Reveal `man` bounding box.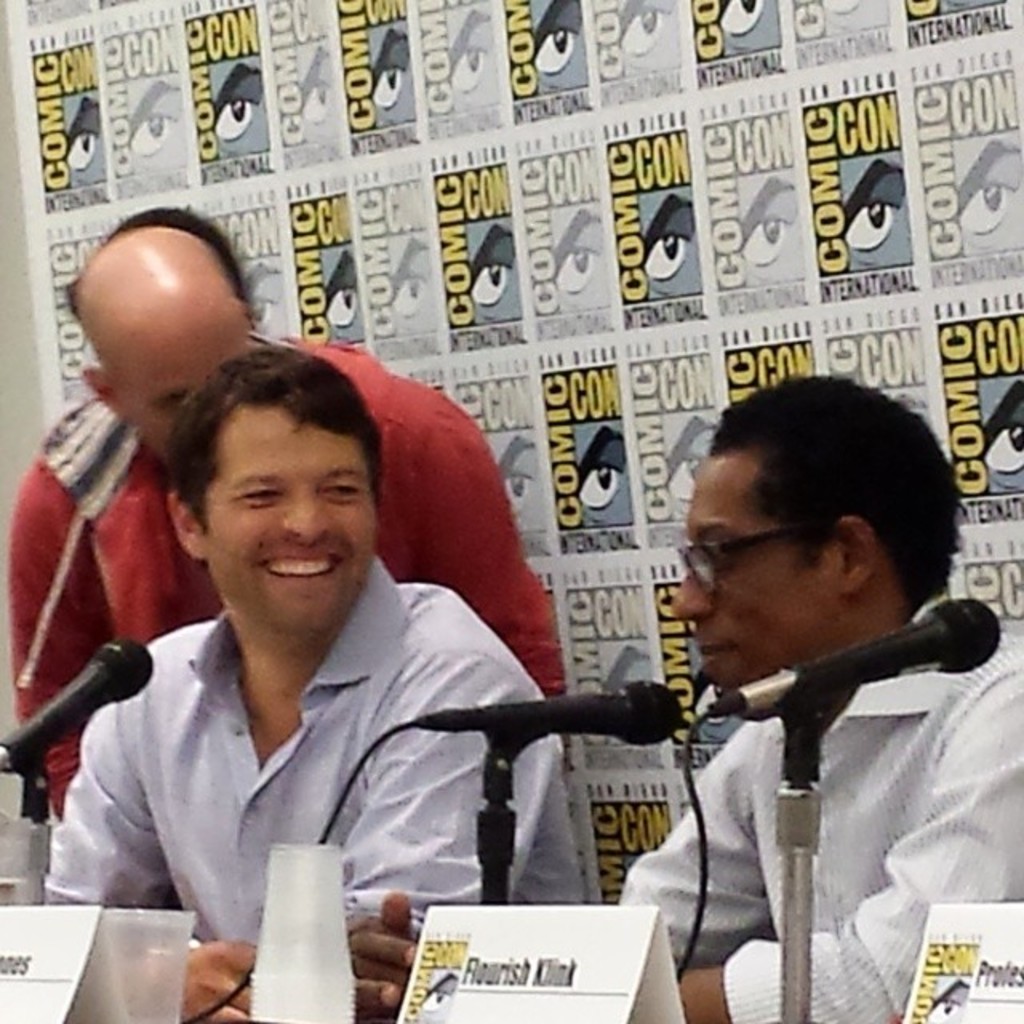
Revealed: 616:371:1022:1022.
